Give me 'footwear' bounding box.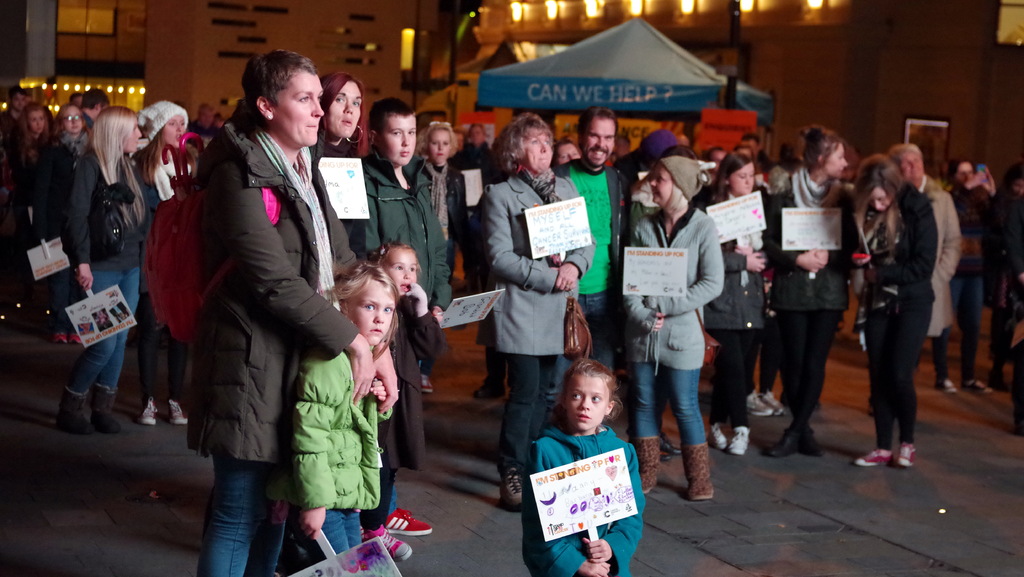
crop(678, 446, 714, 505).
